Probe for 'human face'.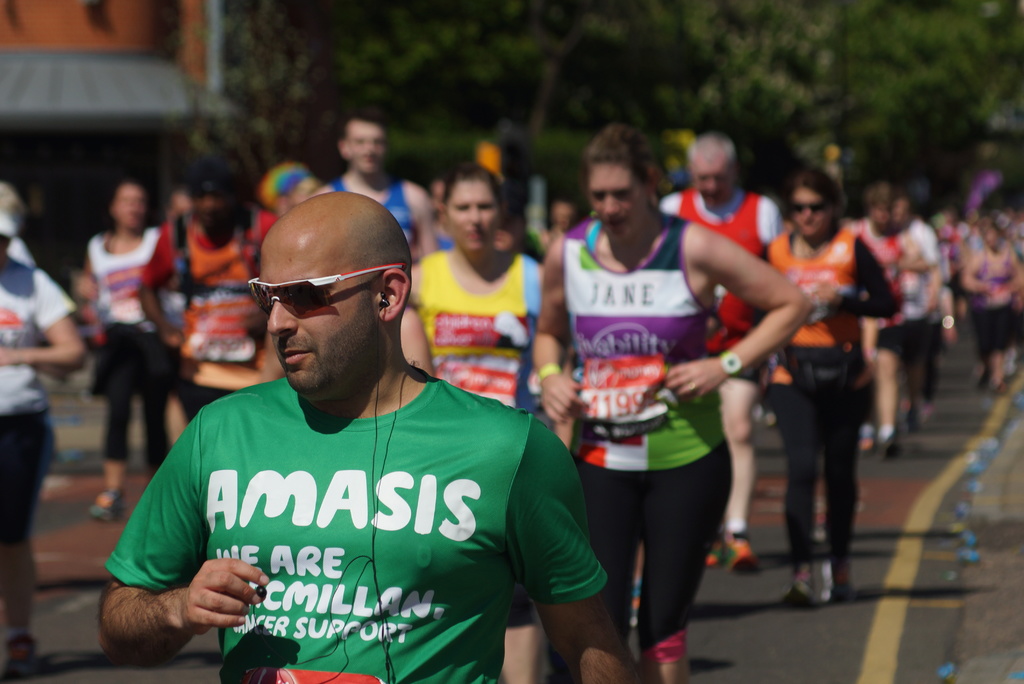
Probe result: (346,121,388,172).
